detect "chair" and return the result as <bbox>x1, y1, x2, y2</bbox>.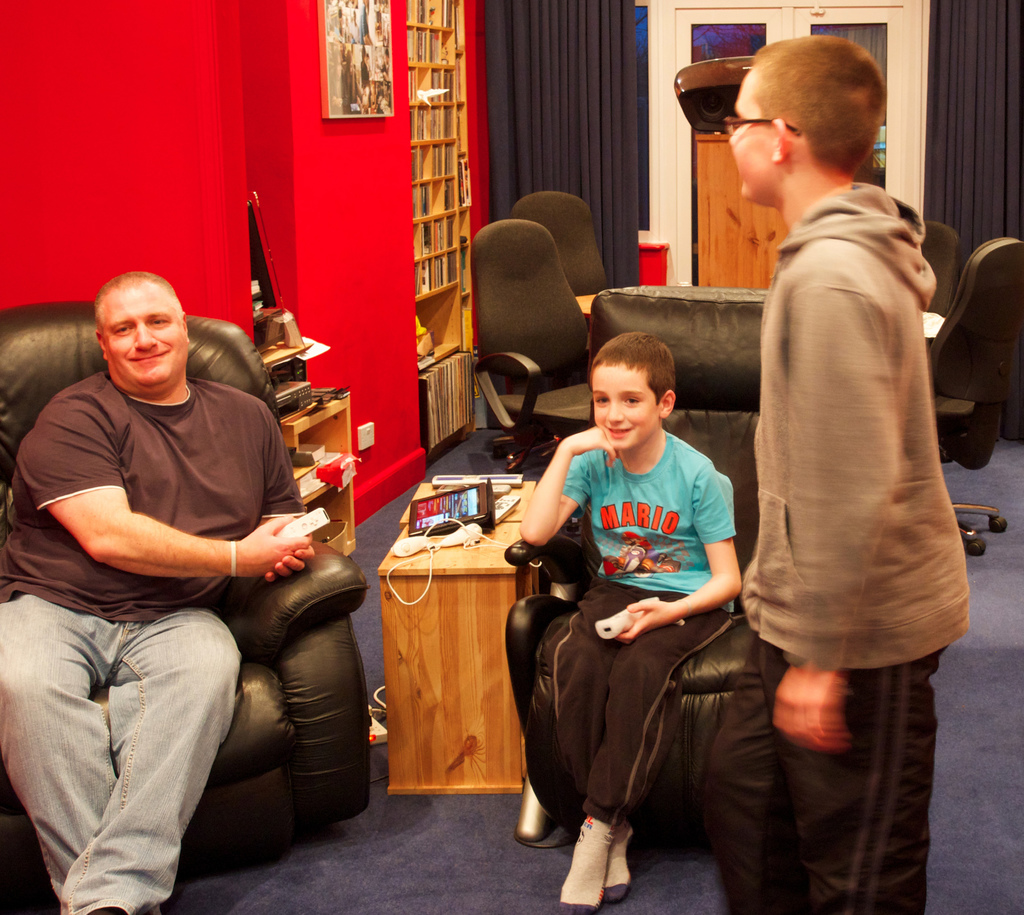
<bbox>915, 215, 958, 319</bbox>.
